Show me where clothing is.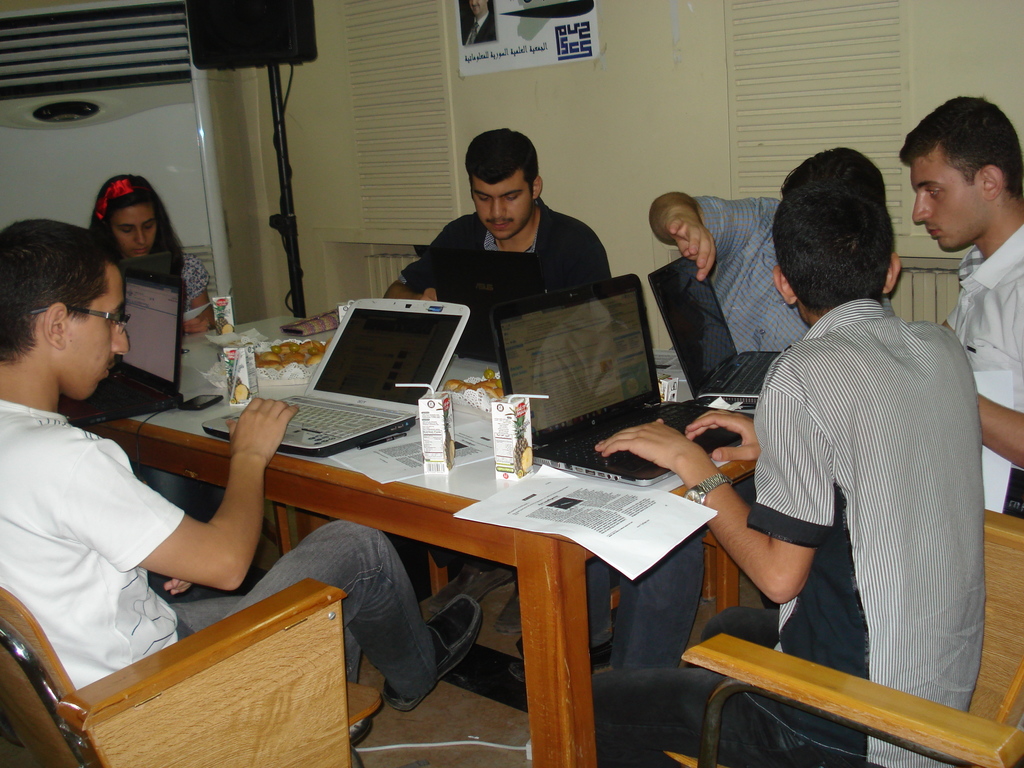
clothing is at {"x1": 590, "y1": 292, "x2": 984, "y2": 767}.
